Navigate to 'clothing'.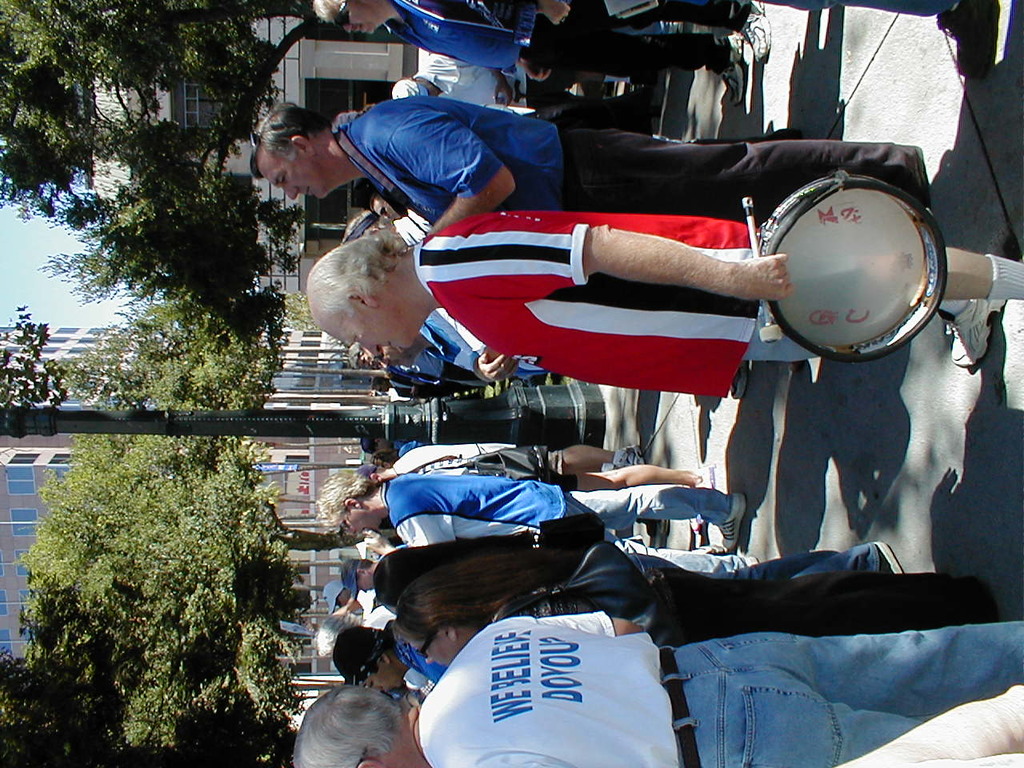
Navigation target: crop(423, 621, 1023, 767).
